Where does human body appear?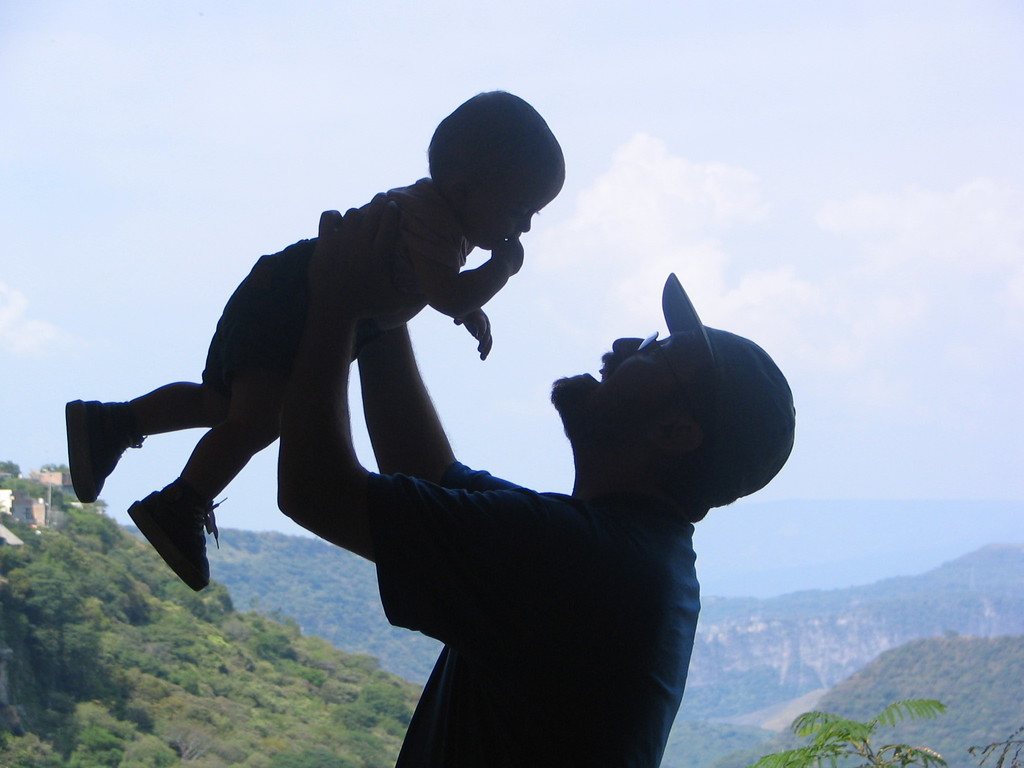
Appears at [x1=63, y1=90, x2=566, y2=591].
